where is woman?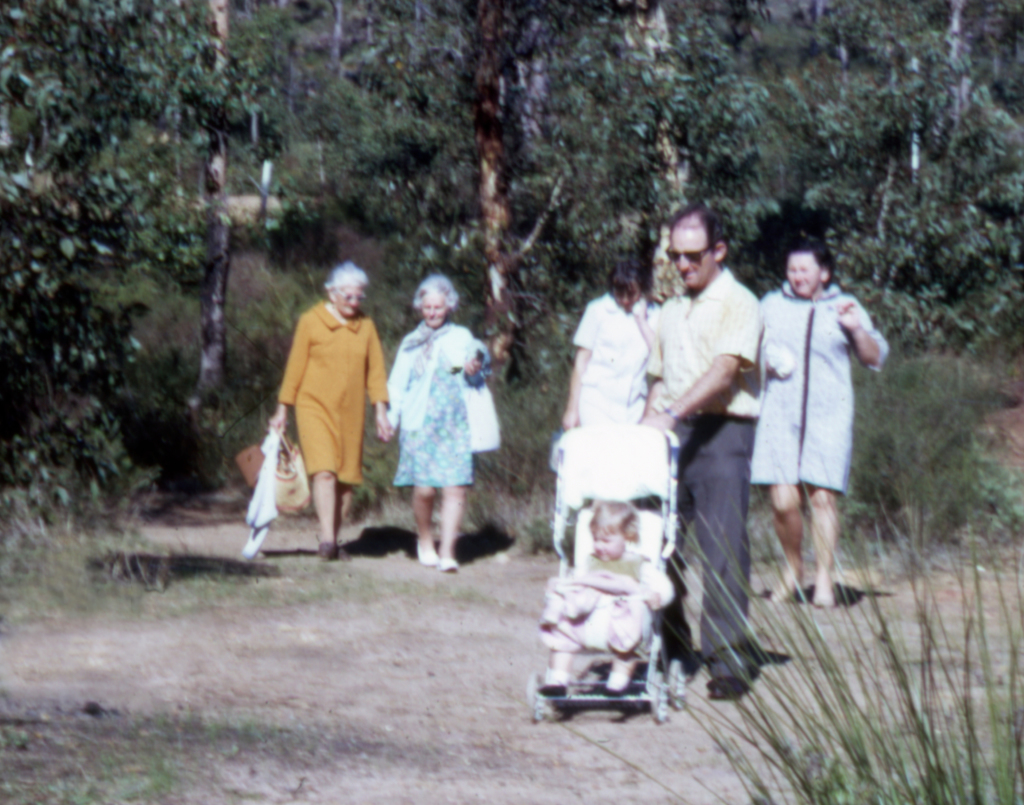
pyautogui.locateOnScreen(374, 284, 491, 572).
